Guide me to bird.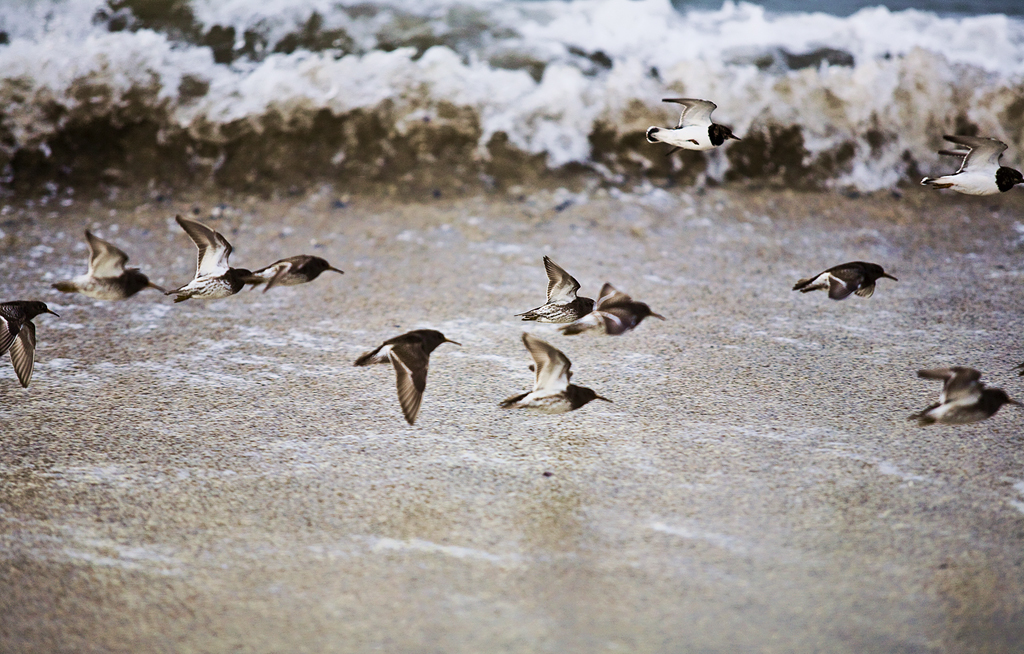
Guidance: pyautogui.locateOnScreen(499, 326, 620, 416).
